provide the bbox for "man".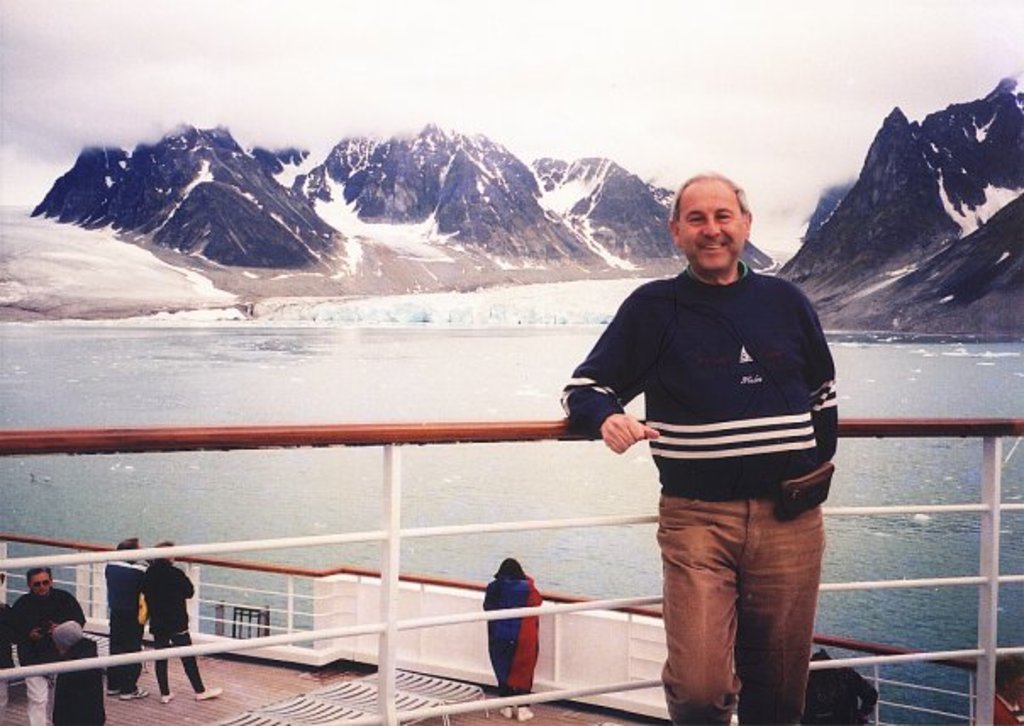
(478,551,548,701).
